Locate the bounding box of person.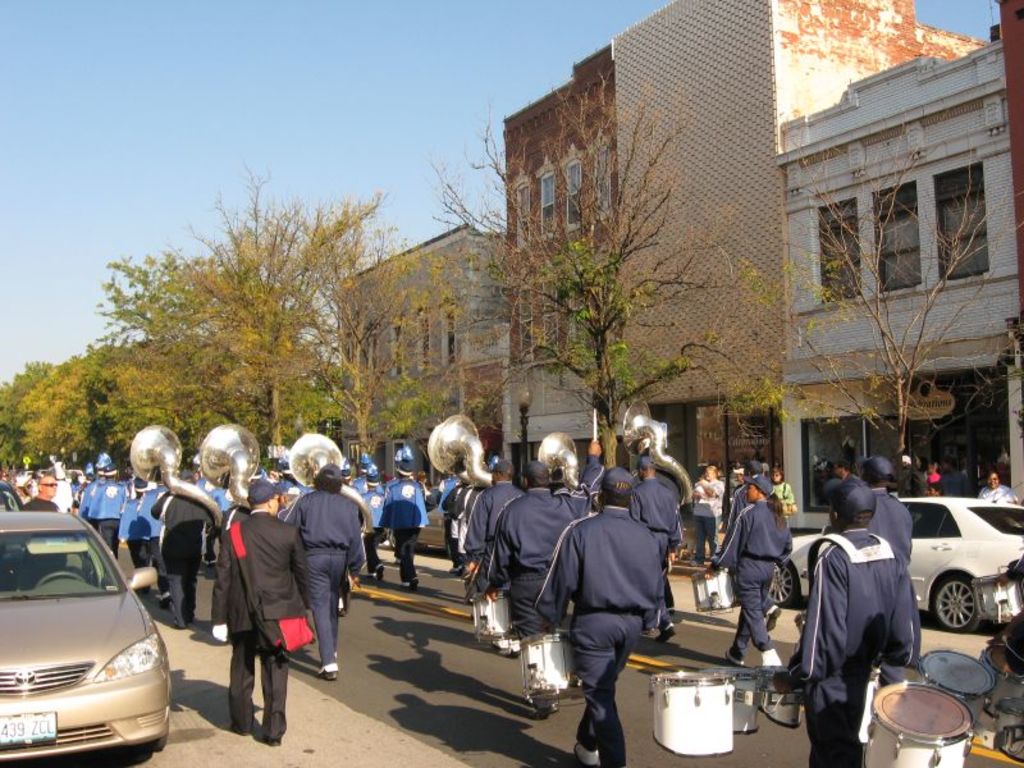
Bounding box: (left=116, top=472, right=160, bottom=604).
